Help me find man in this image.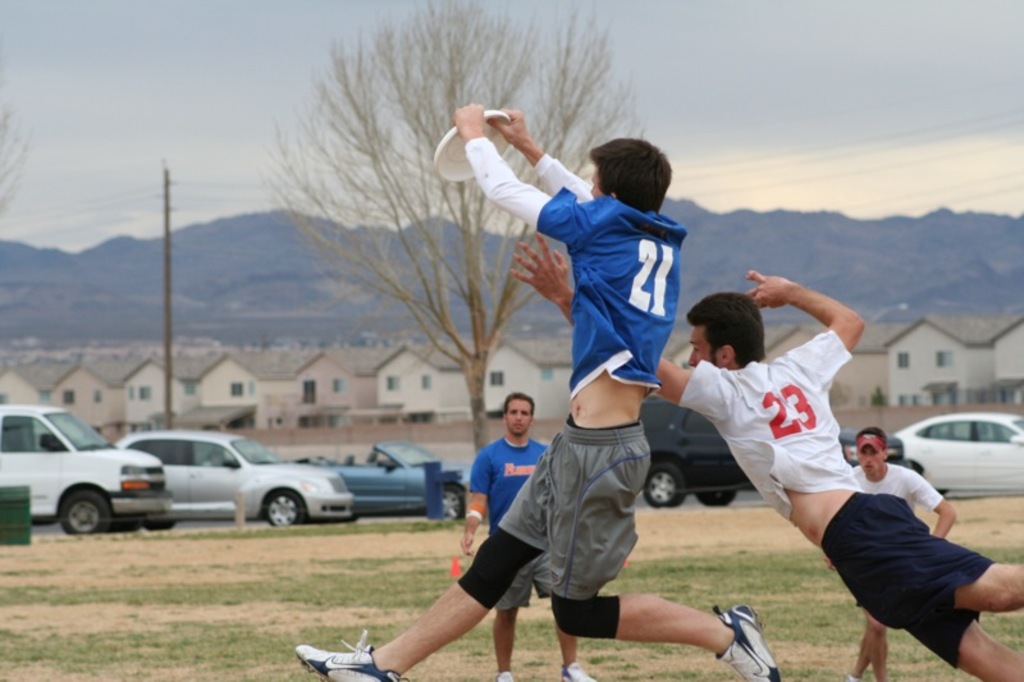
Found it: l=298, t=100, r=781, b=681.
